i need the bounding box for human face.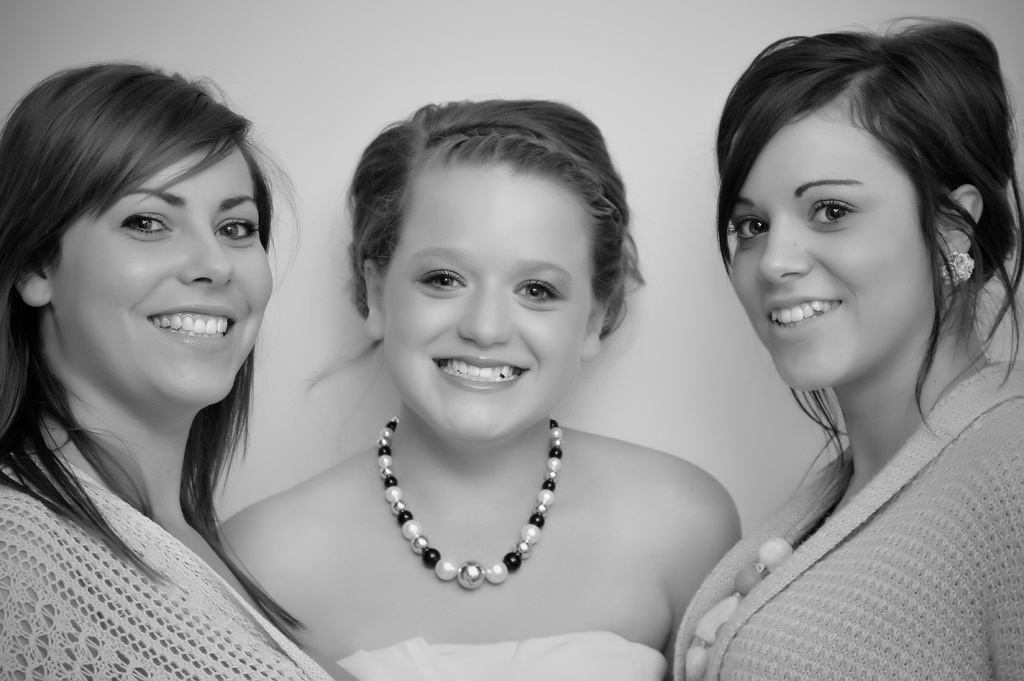
Here it is: {"x1": 47, "y1": 134, "x2": 276, "y2": 405}.
